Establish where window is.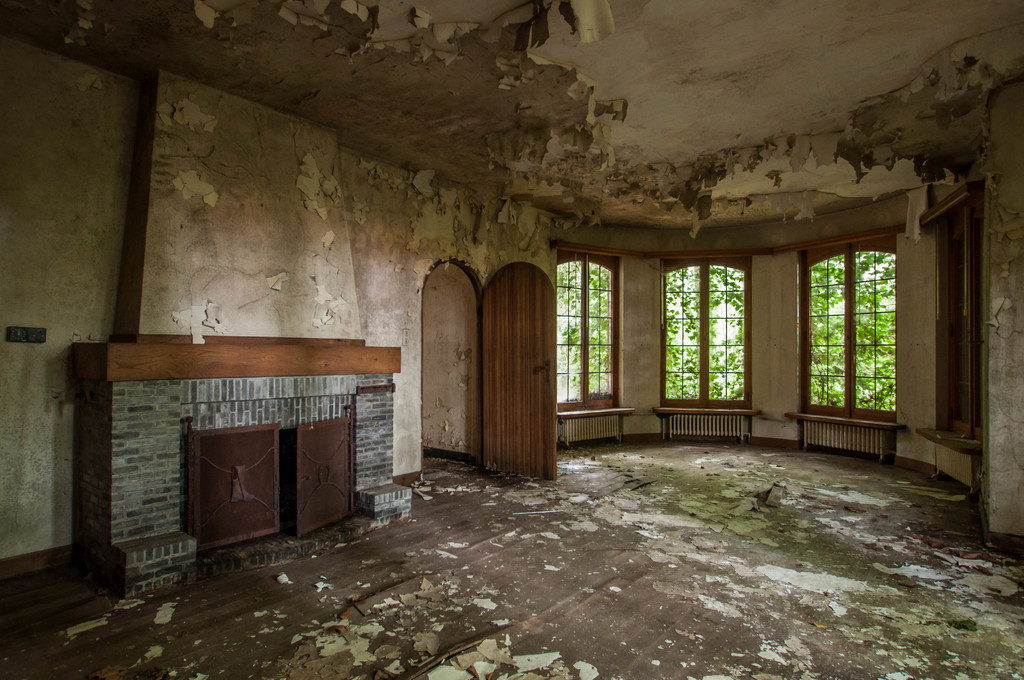
Established at x1=800 y1=245 x2=890 y2=421.
